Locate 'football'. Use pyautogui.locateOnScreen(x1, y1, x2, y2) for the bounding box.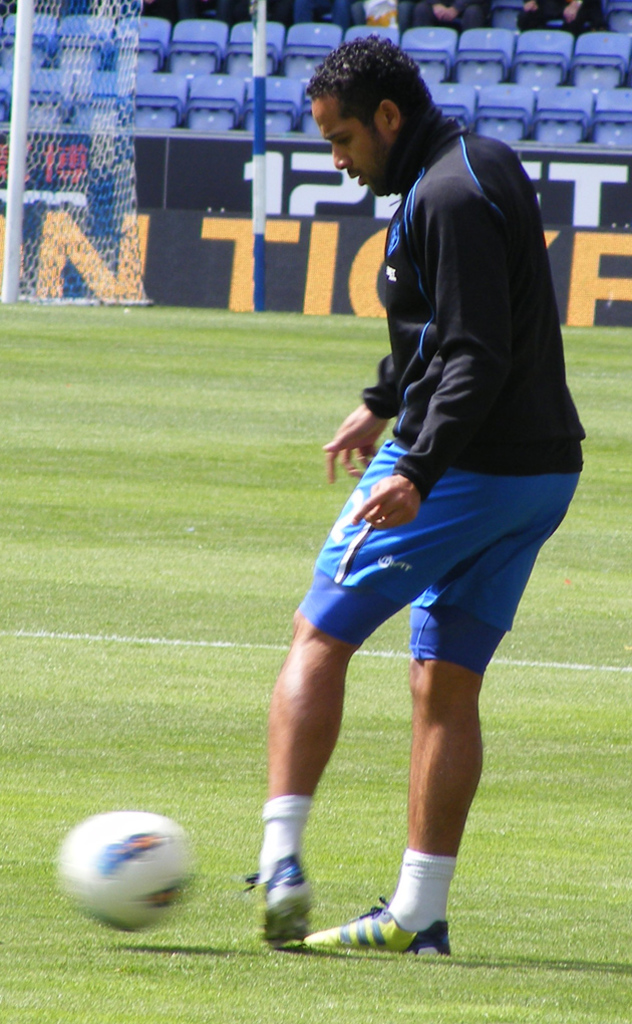
pyautogui.locateOnScreen(47, 805, 204, 931).
